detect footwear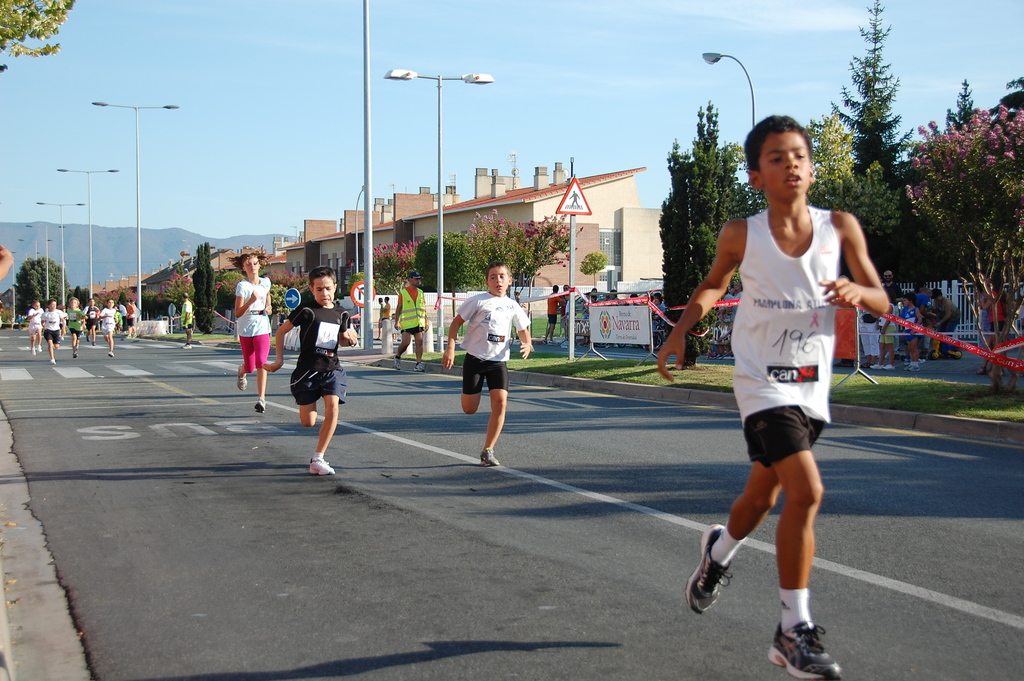
(84, 338, 92, 344)
